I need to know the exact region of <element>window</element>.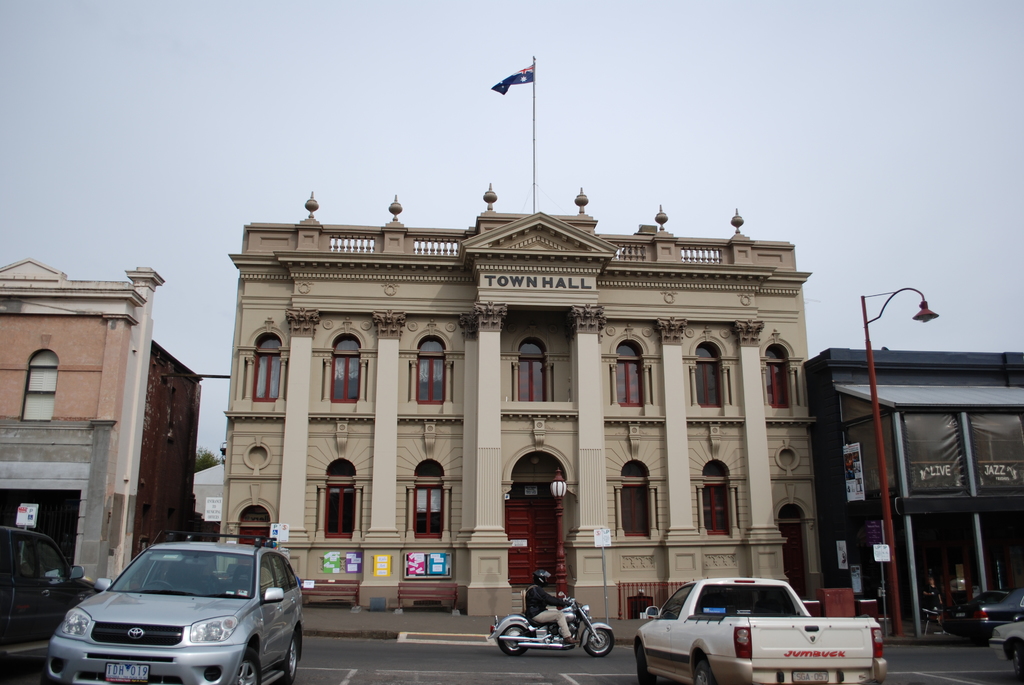
Region: (x1=516, y1=342, x2=554, y2=401).
